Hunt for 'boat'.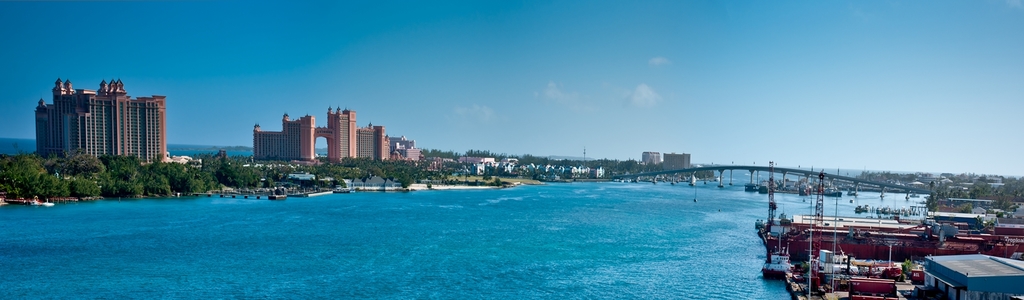
Hunted down at box(906, 209, 910, 215).
